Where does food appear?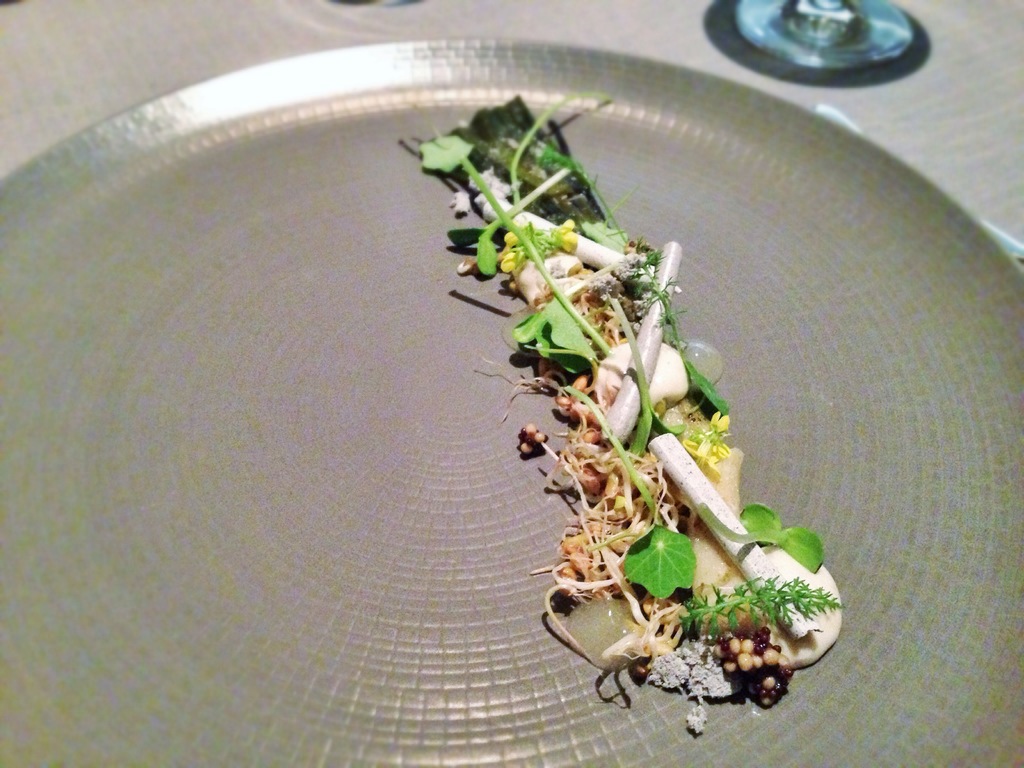
Appears at rect(422, 87, 844, 733).
